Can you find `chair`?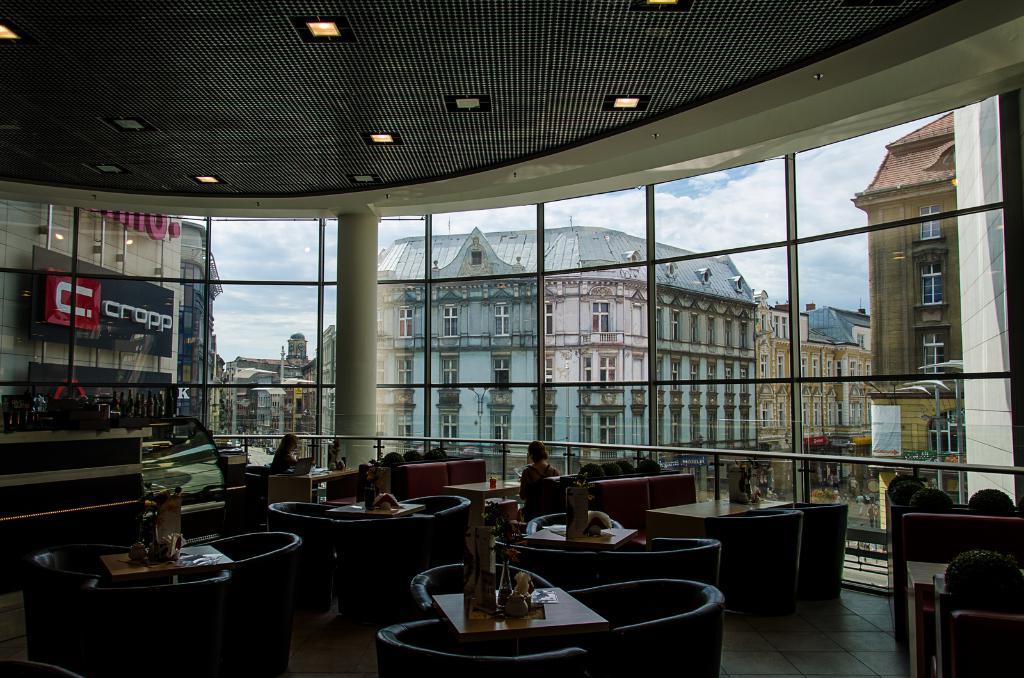
Yes, bounding box: box=[604, 537, 721, 593].
